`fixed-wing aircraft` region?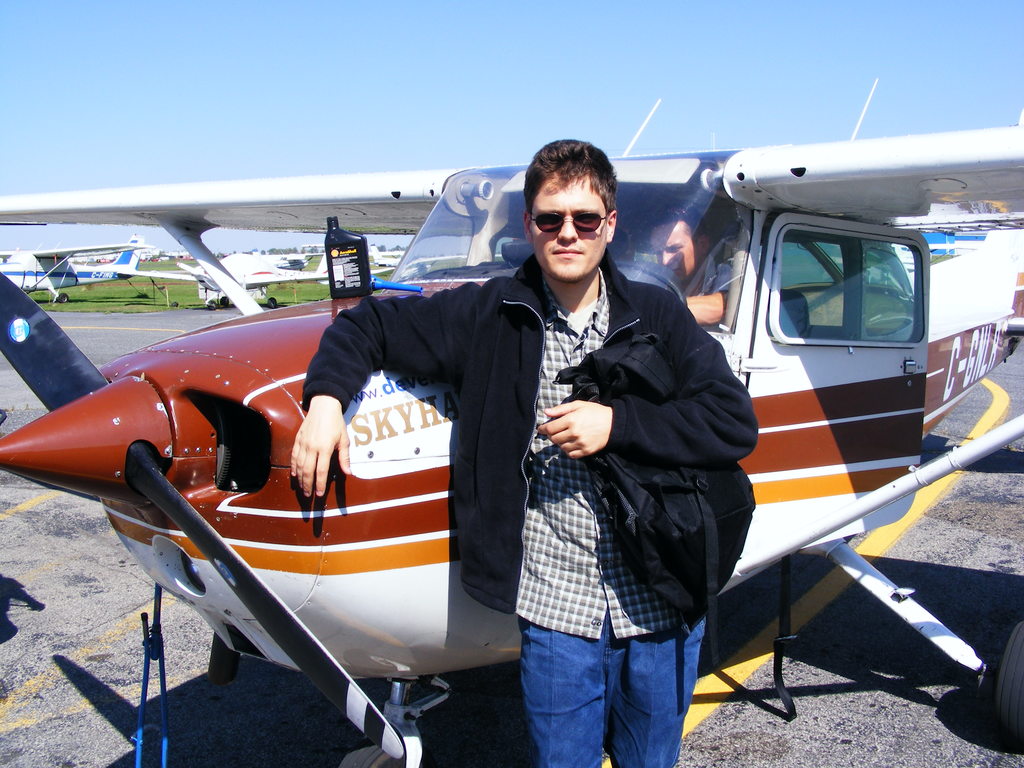
box(0, 232, 198, 305)
